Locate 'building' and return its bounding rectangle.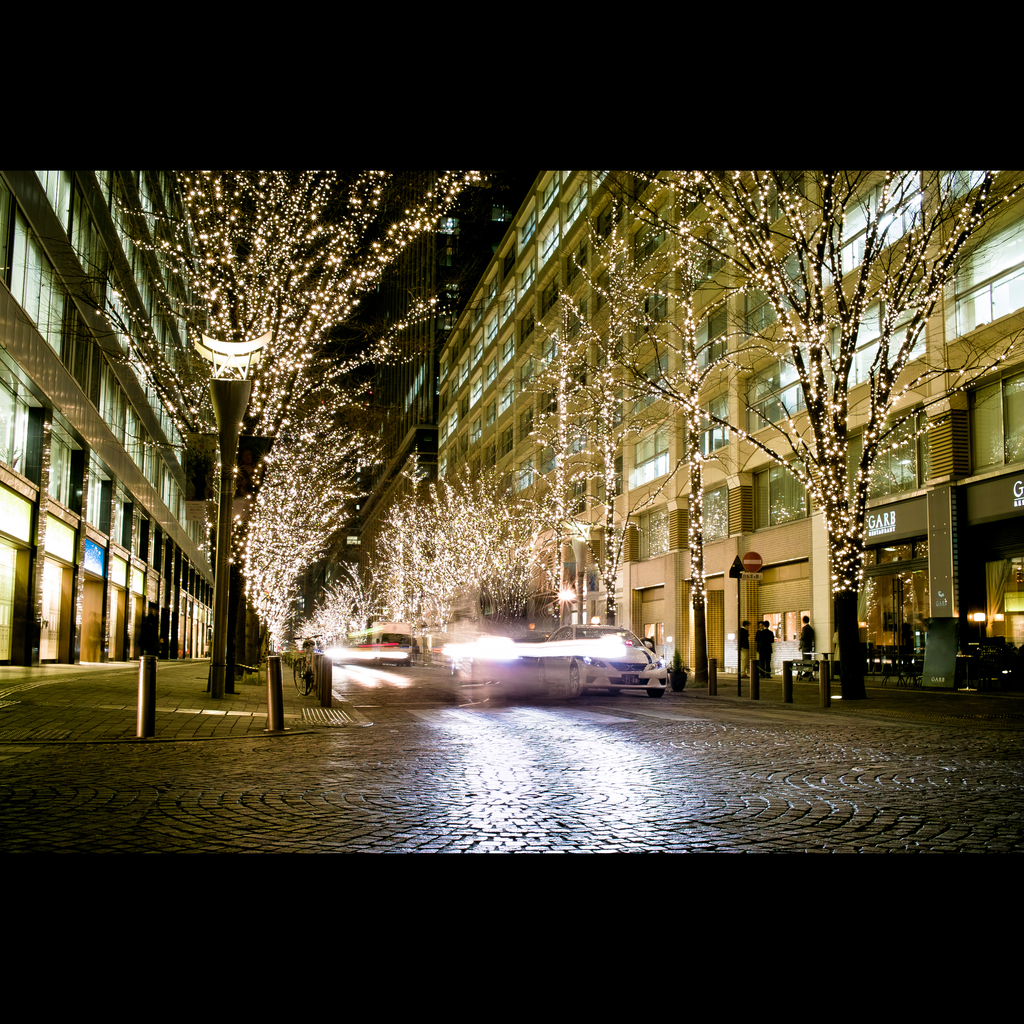
crop(3, 160, 220, 664).
